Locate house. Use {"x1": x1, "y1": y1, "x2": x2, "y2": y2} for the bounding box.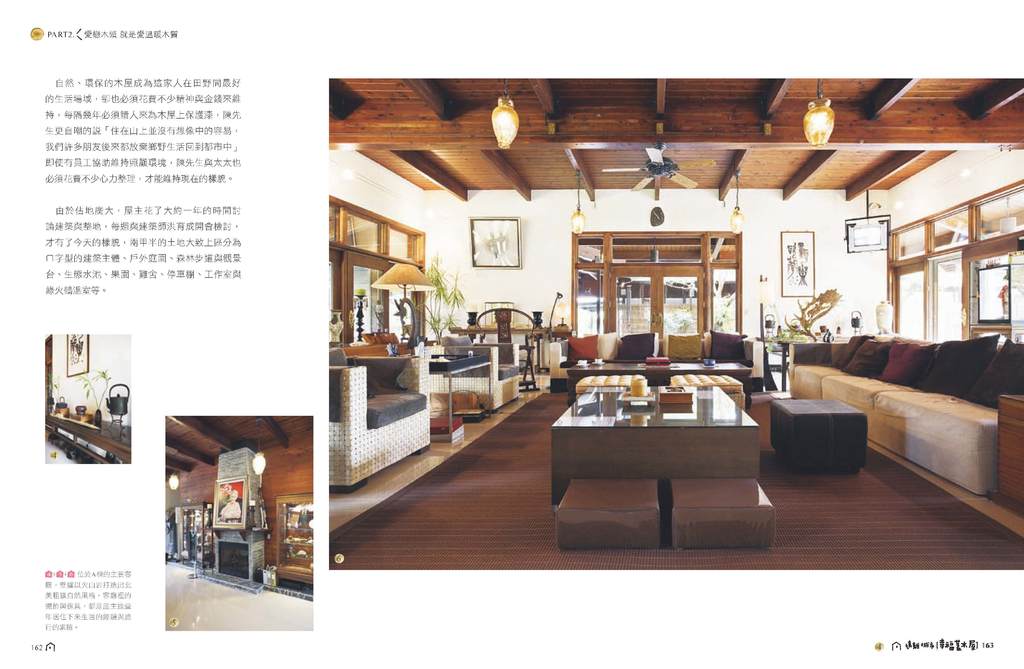
{"x1": 45, "y1": 336, "x2": 131, "y2": 466}.
